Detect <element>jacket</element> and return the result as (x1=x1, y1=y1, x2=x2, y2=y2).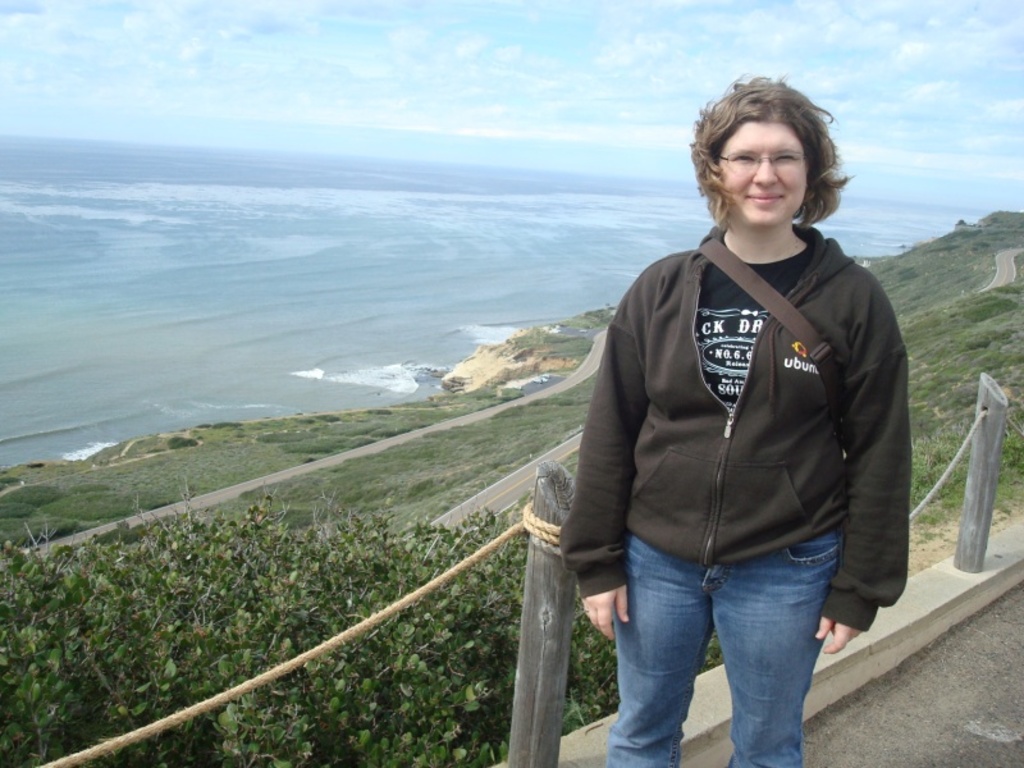
(x1=584, y1=136, x2=913, y2=596).
